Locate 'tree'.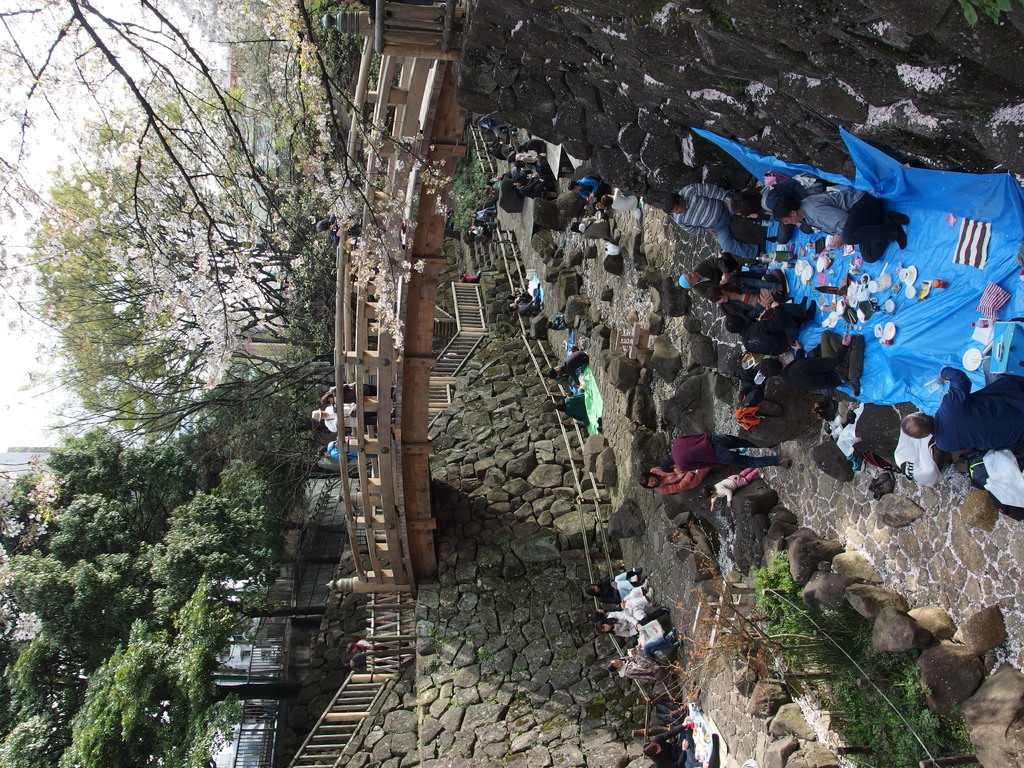
Bounding box: [x1=0, y1=0, x2=355, y2=424].
